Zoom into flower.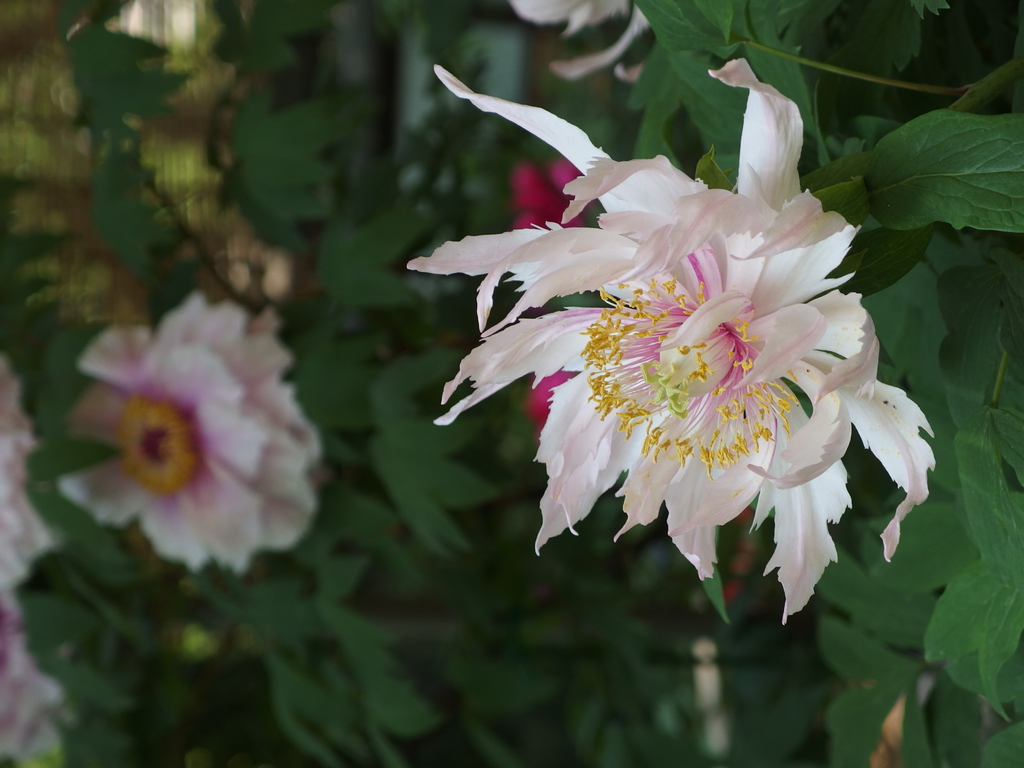
Zoom target: x1=516, y1=0, x2=655, y2=77.
